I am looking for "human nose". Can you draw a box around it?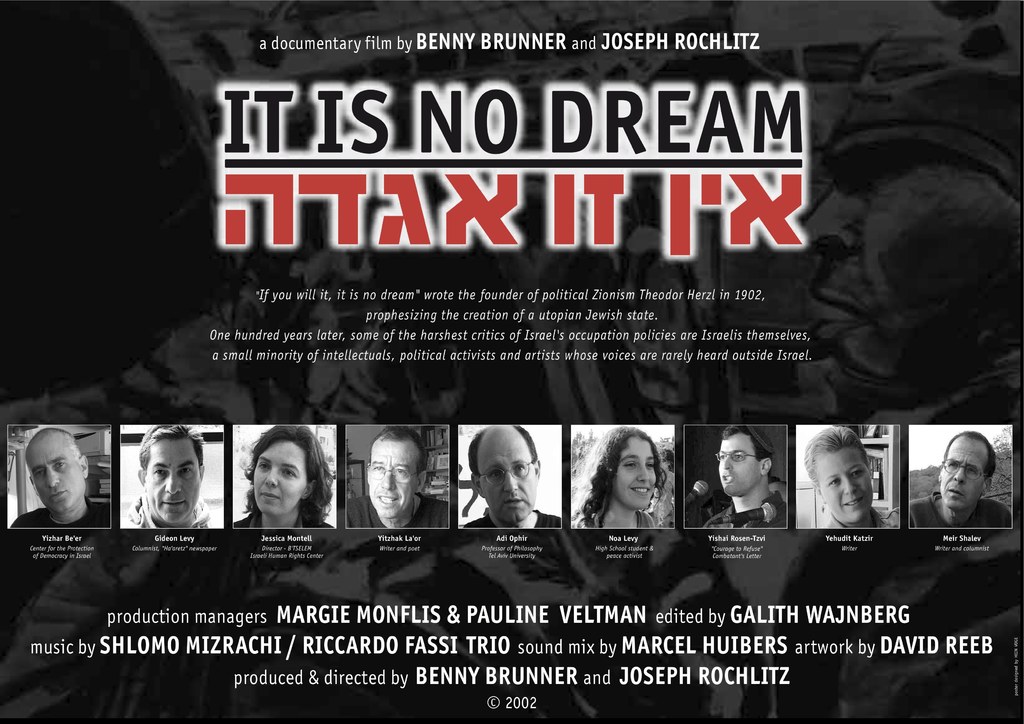
Sure, the bounding box is <region>49, 466, 60, 486</region>.
